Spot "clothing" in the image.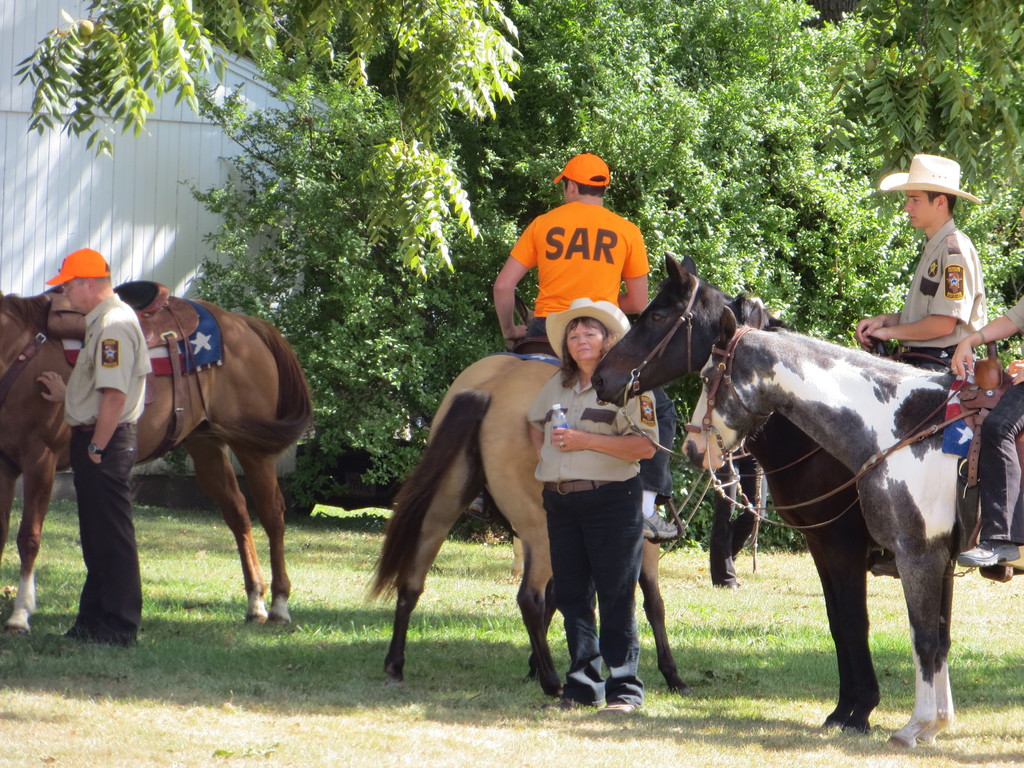
"clothing" found at [526,362,658,671].
